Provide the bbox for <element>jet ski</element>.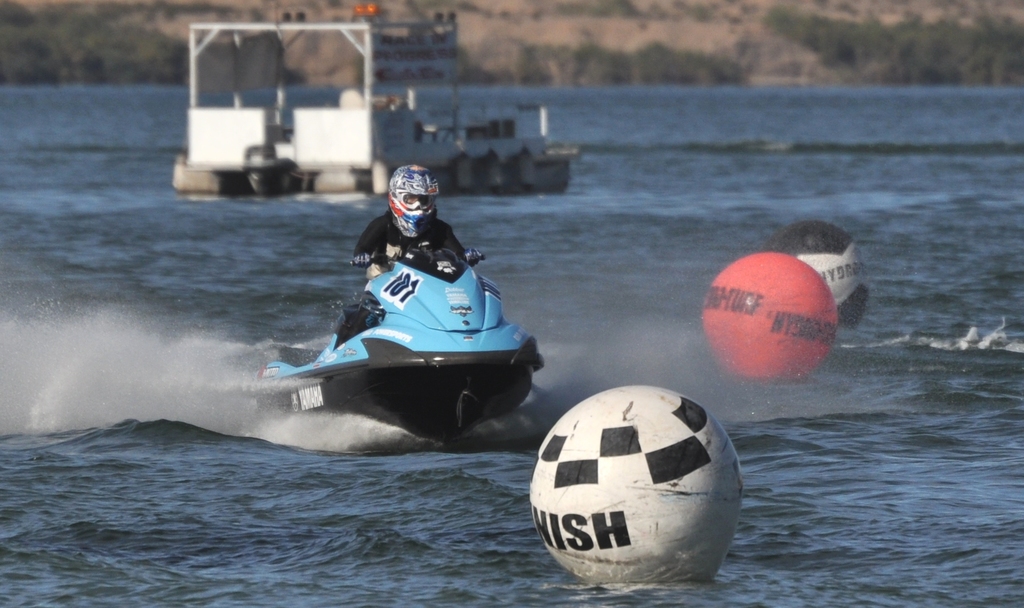
237,242,544,449.
